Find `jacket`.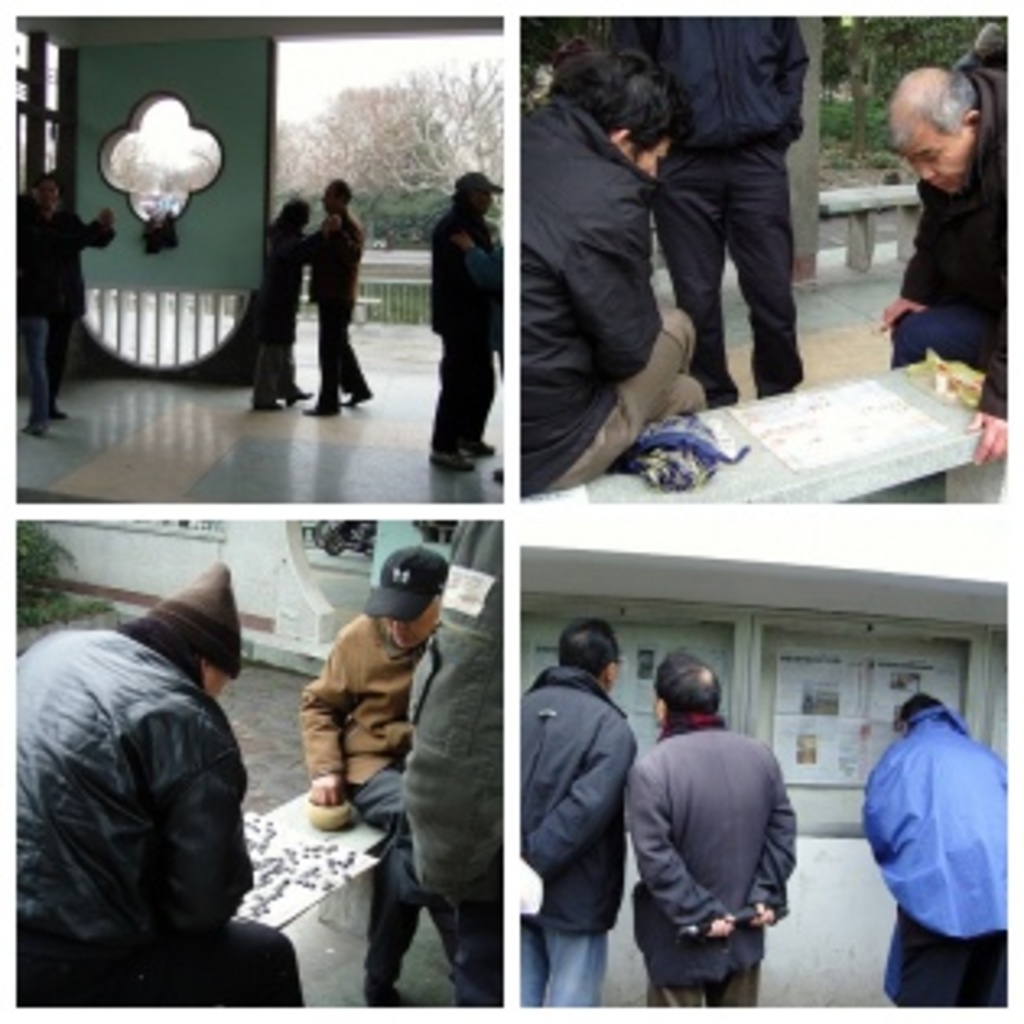
region(299, 611, 449, 816).
